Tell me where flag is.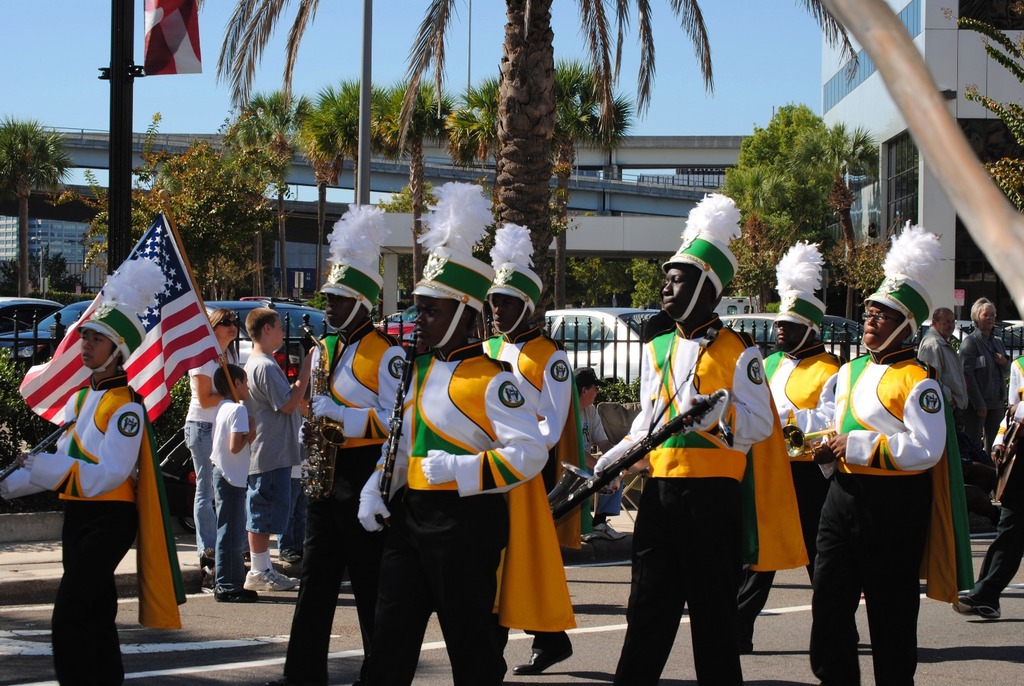
flag is at 67 222 212 450.
